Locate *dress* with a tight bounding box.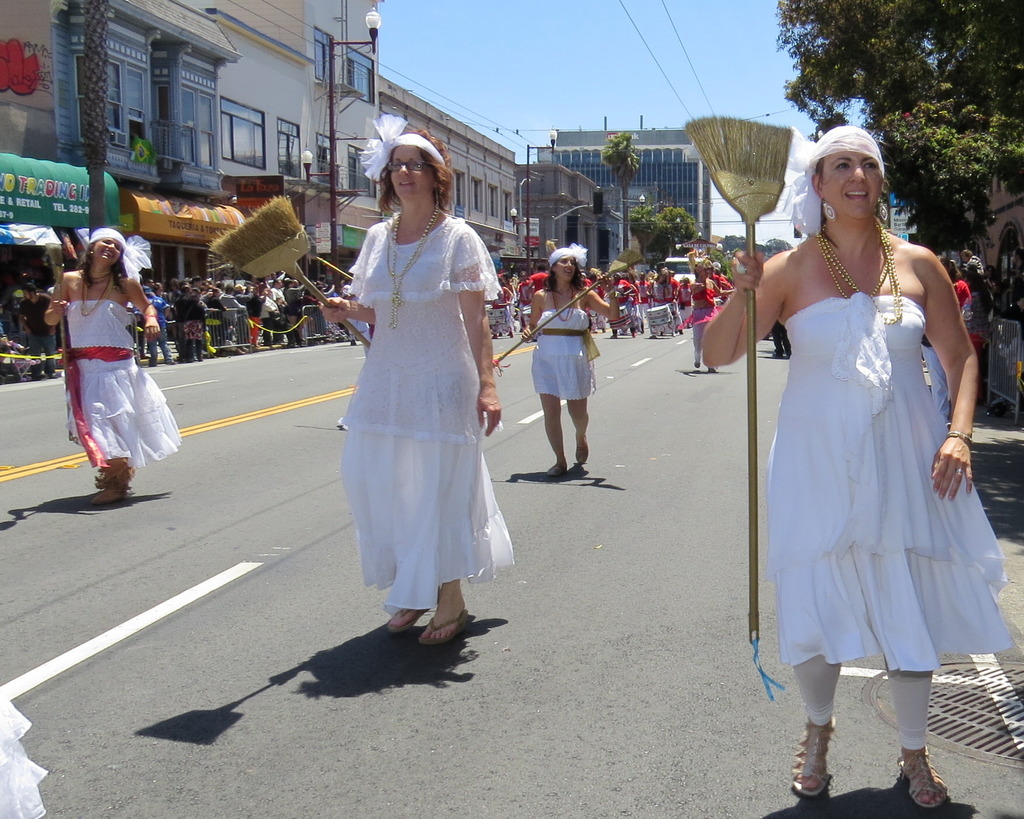
locate(0, 692, 49, 818).
